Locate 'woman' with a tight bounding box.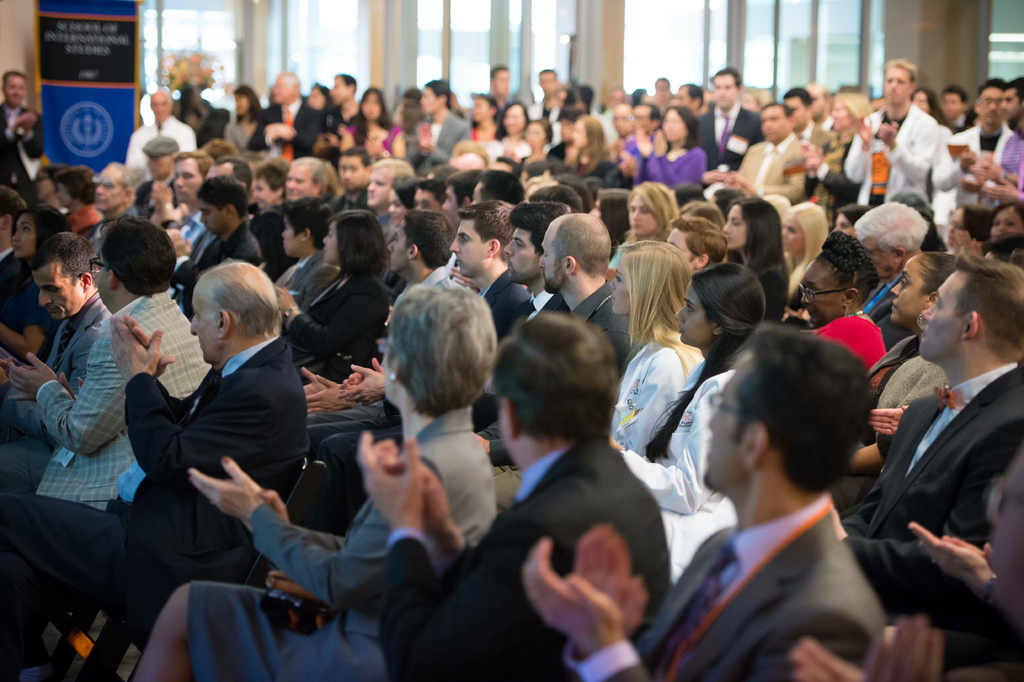
[276,214,392,388].
